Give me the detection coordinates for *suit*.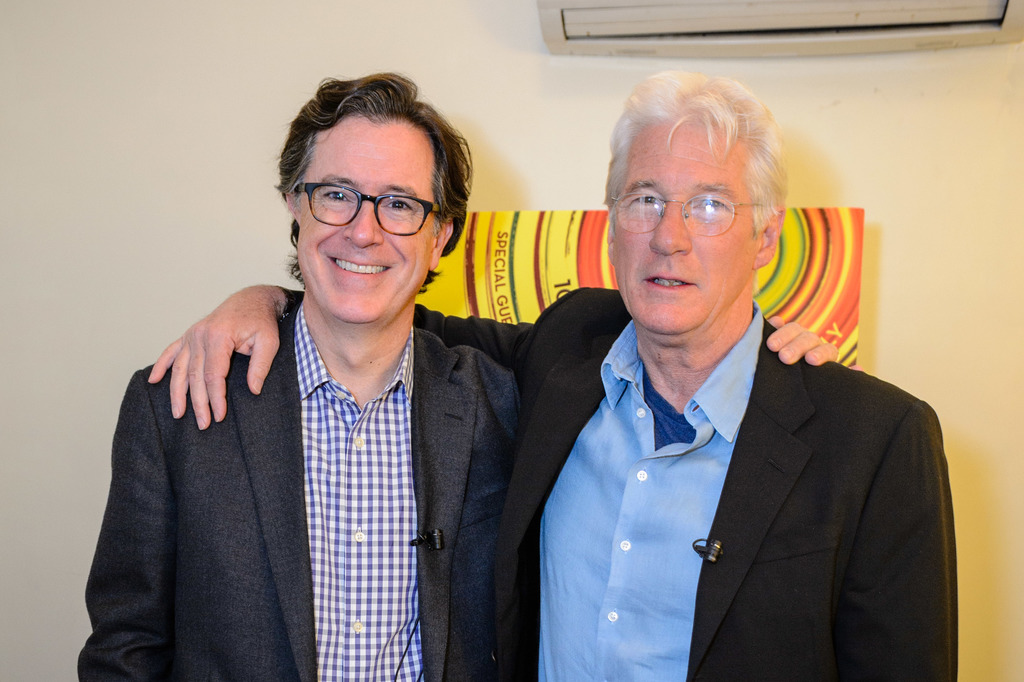
{"x1": 80, "y1": 300, "x2": 526, "y2": 681}.
